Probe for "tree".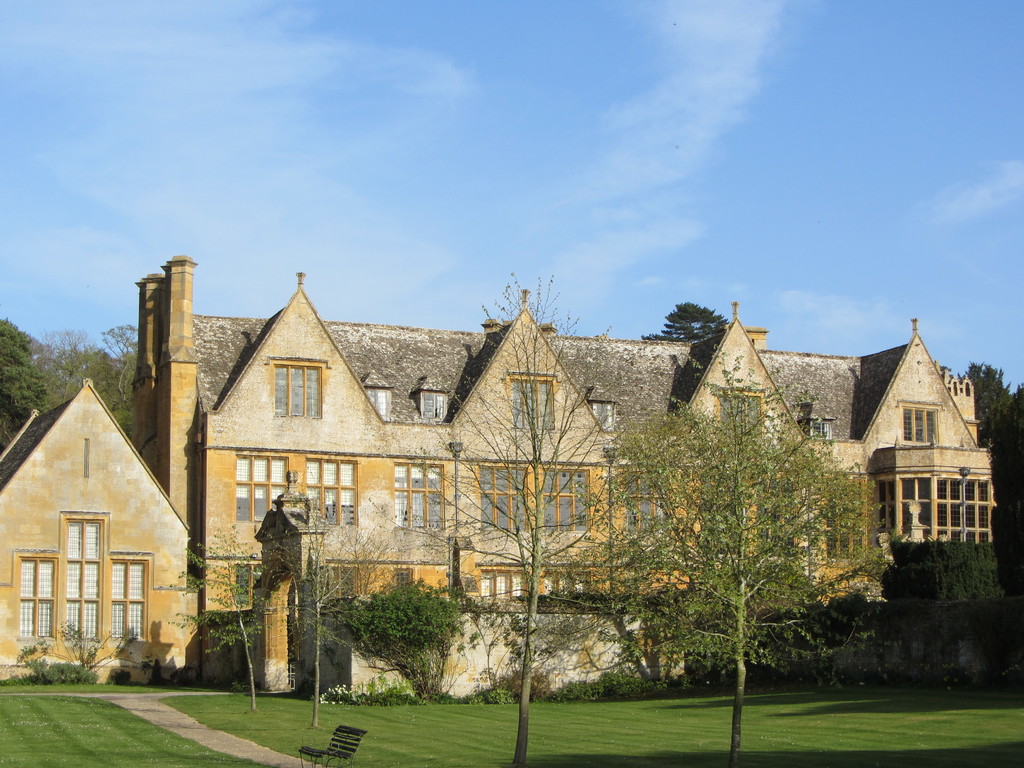
Probe result: pyautogui.locateOnScreen(330, 575, 497, 707).
